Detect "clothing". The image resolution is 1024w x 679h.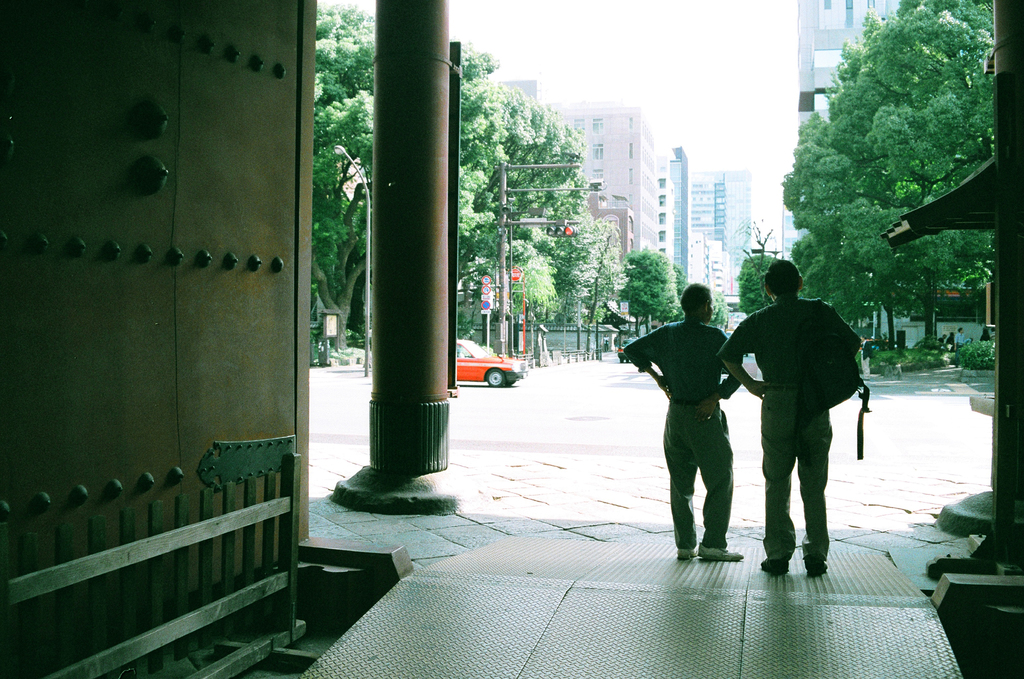
bbox=(623, 318, 744, 548).
